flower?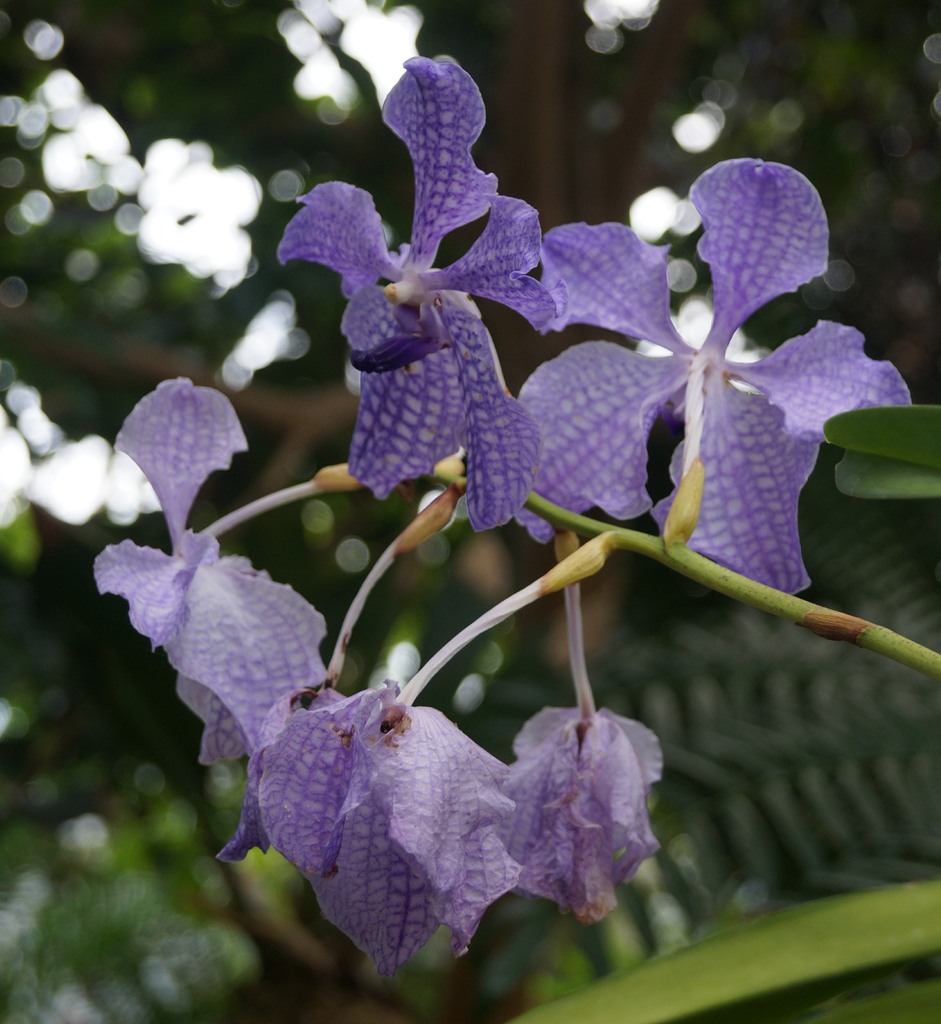
locate(518, 159, 913, 600)
